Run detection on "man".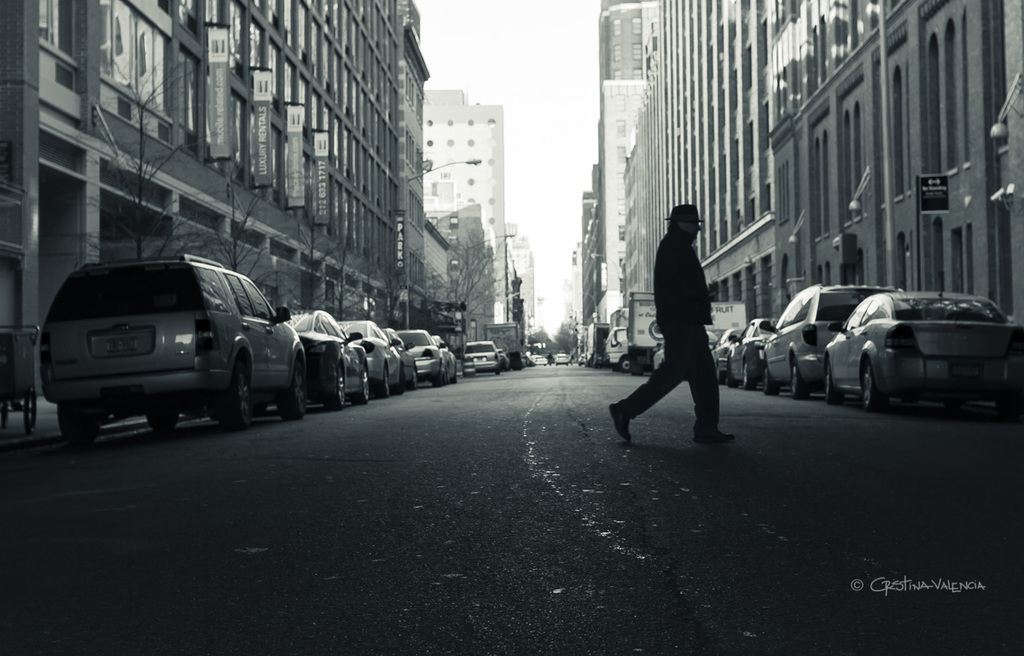
Result: region(604, 200, 742, 451).
